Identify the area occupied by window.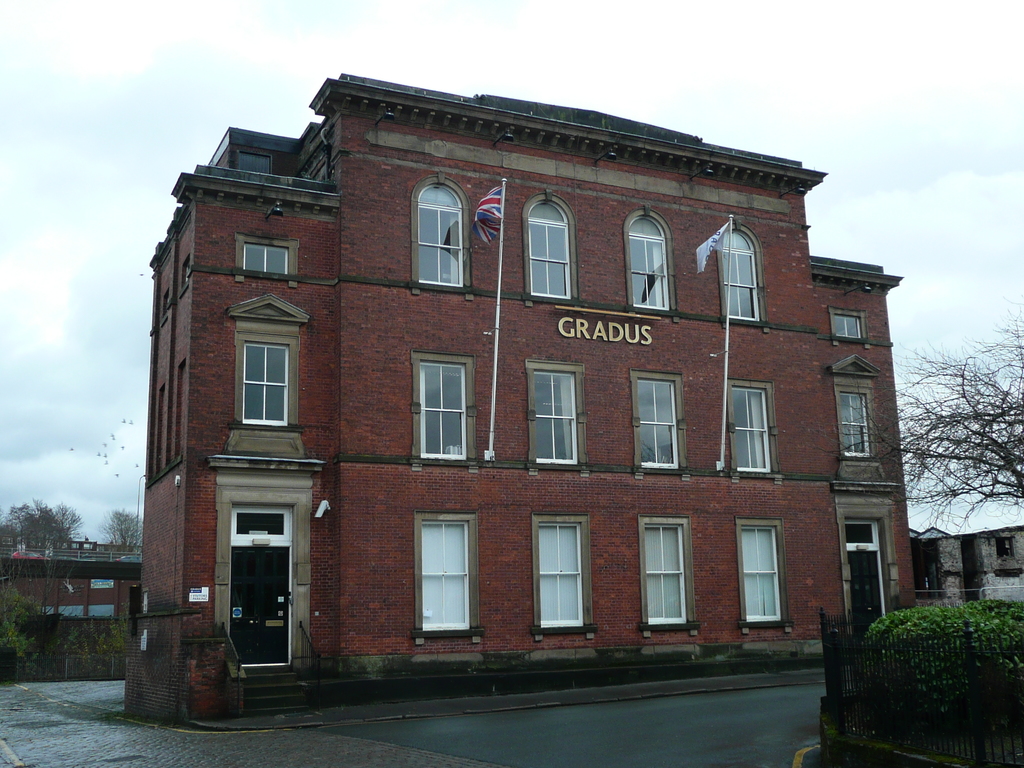
Area: 406,355,477,477.
